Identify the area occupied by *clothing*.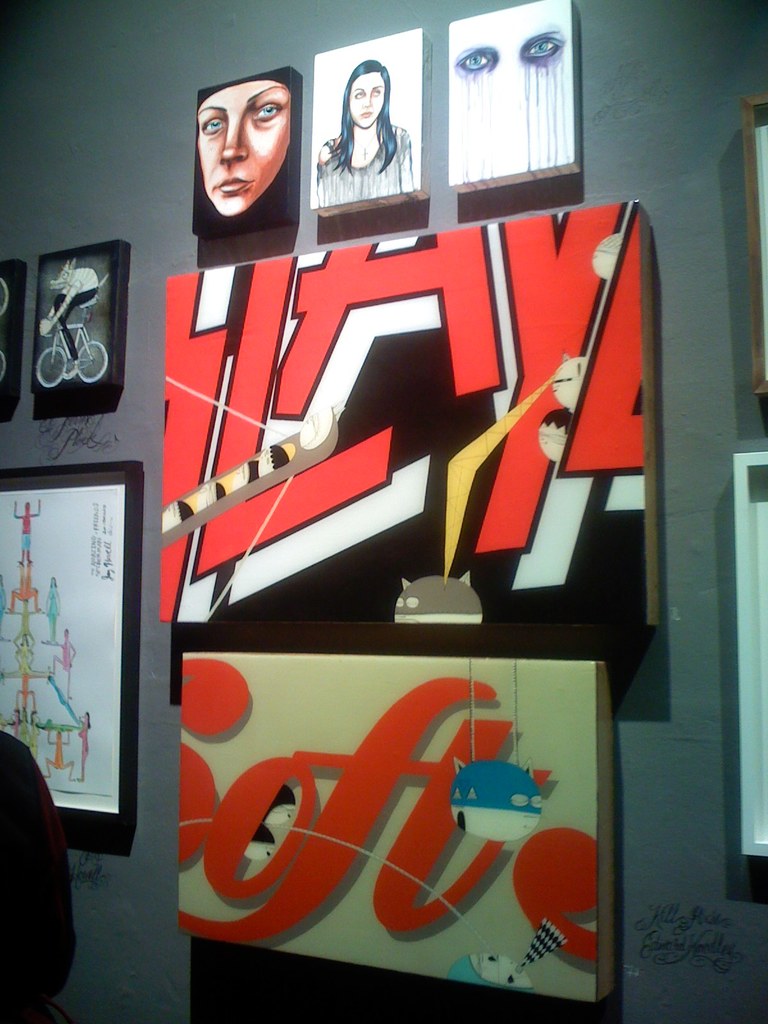
Area: <region>1, 659, 52, 679</region>.
